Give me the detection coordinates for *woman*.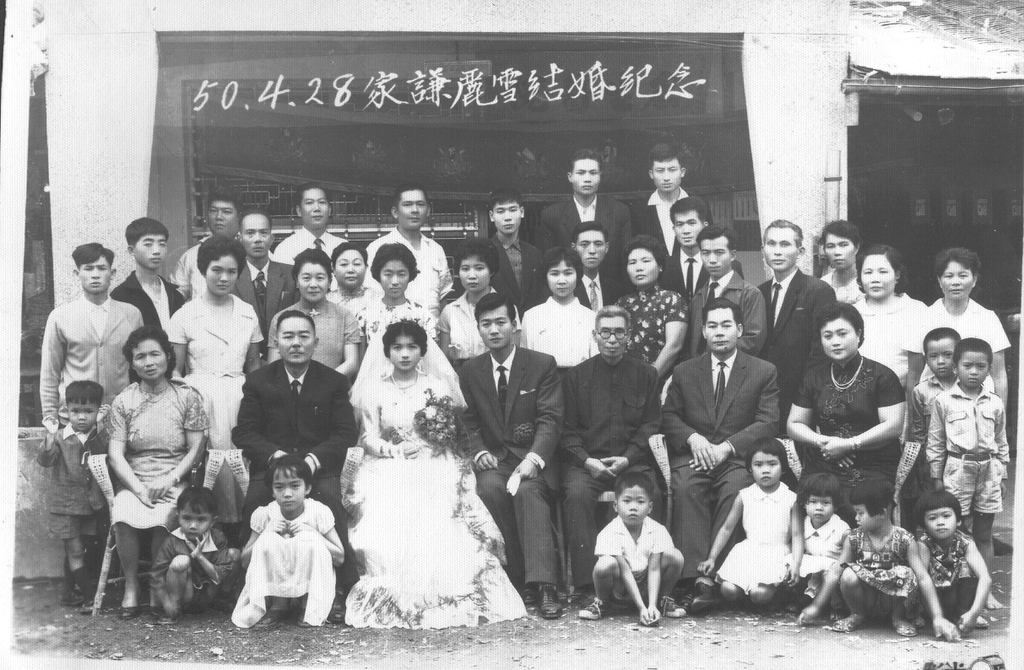
340/233/447/365.
